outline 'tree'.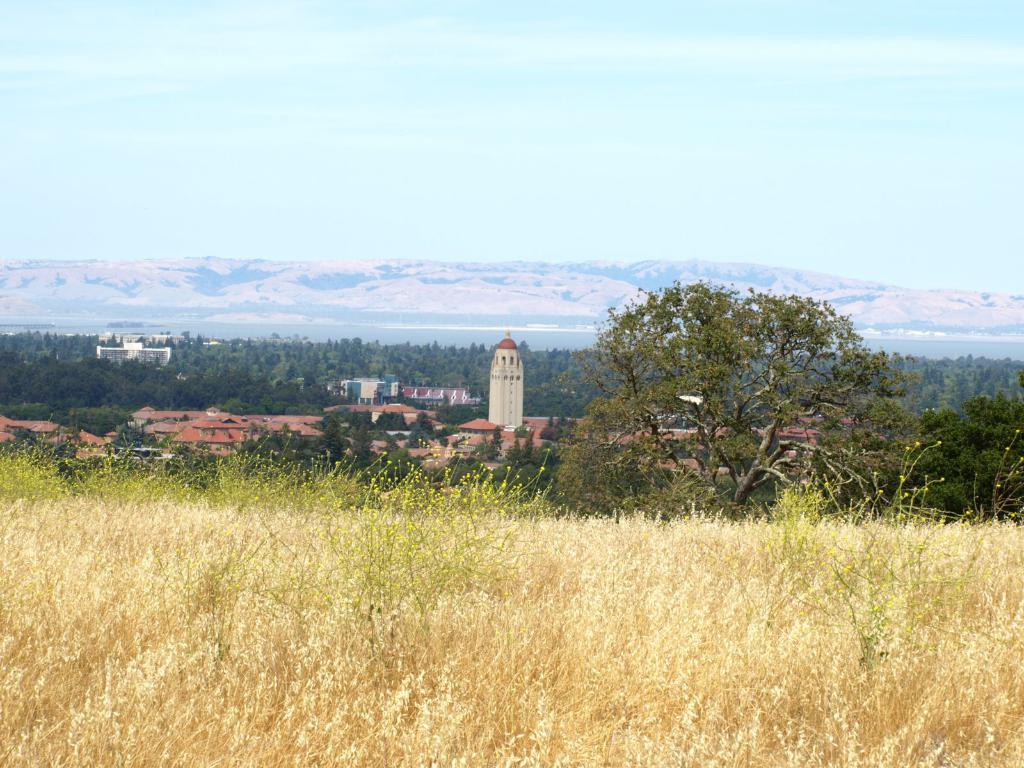
Outline: detection(552, 273, 921, 514).
